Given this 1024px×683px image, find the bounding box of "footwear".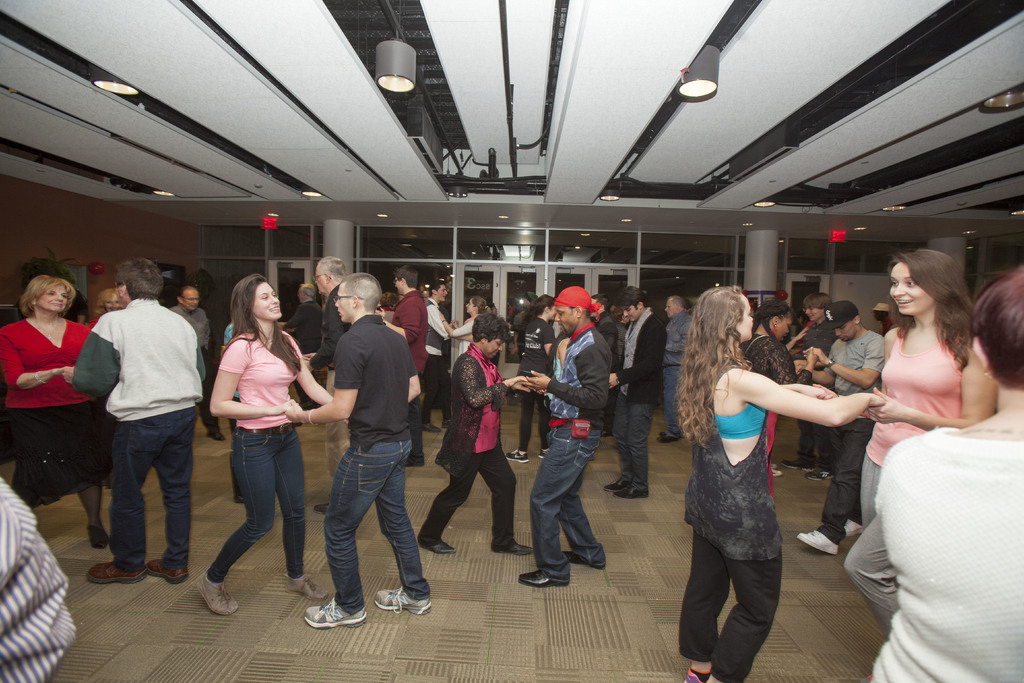
86/522/109/549.
